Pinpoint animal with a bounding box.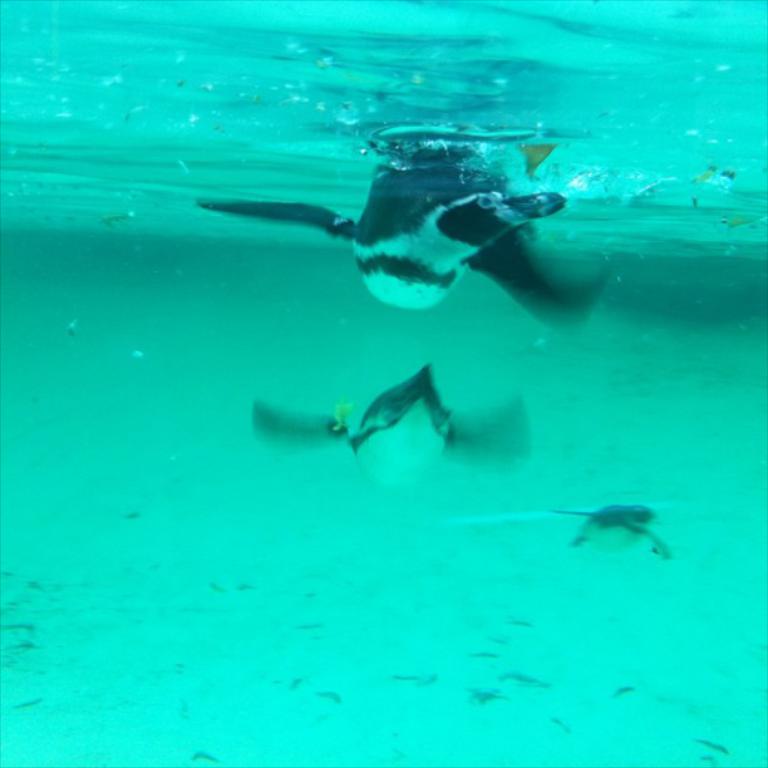
rect(267, 368, 531, 488).
